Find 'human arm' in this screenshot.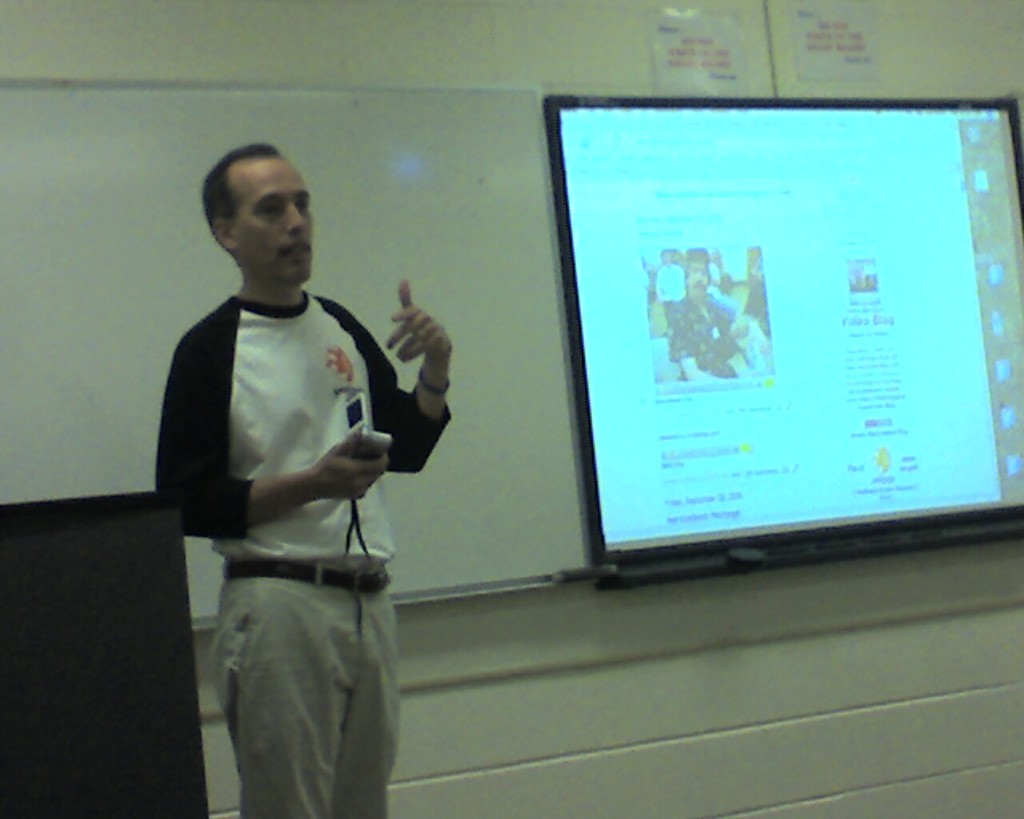
The bounding box for 'human arm' is (x1=152, y1=334, x2=394, y2=545).
